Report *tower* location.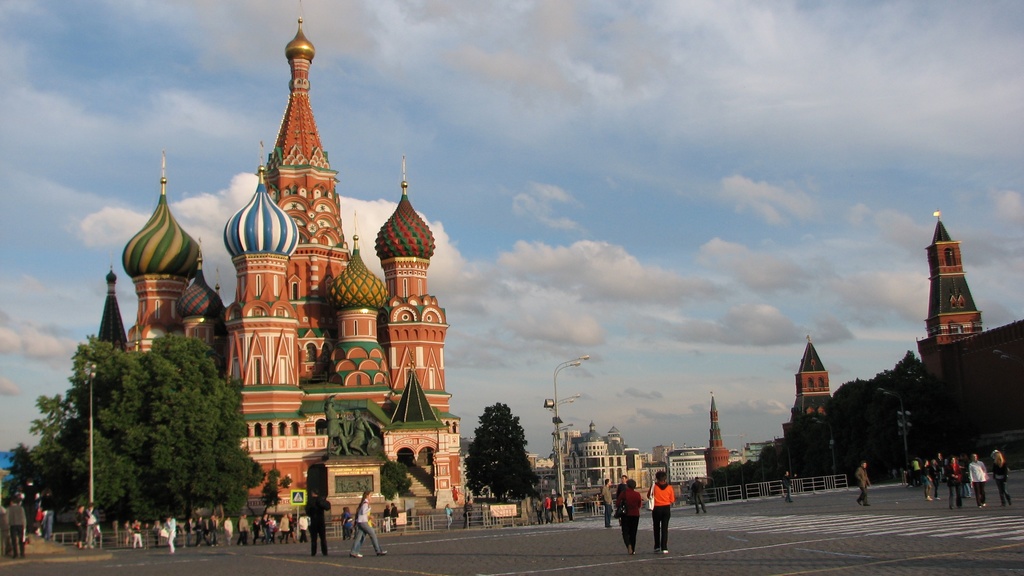
Report: locate(105, 46, 474, 495).
